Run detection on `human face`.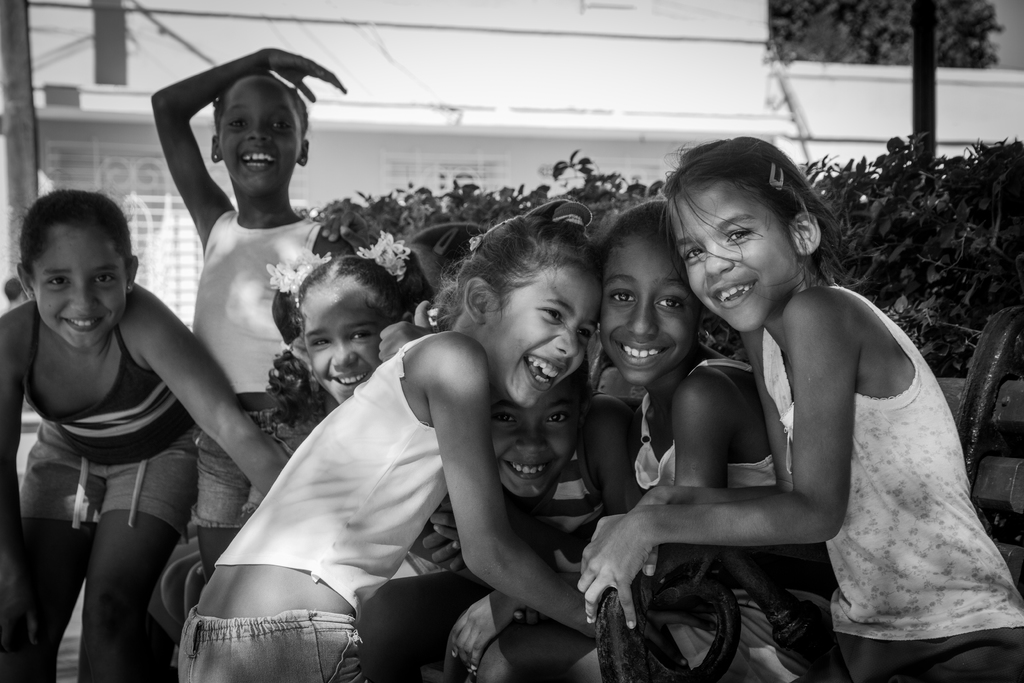
Result: [left=35, top=229, right=129, bottom=348].
